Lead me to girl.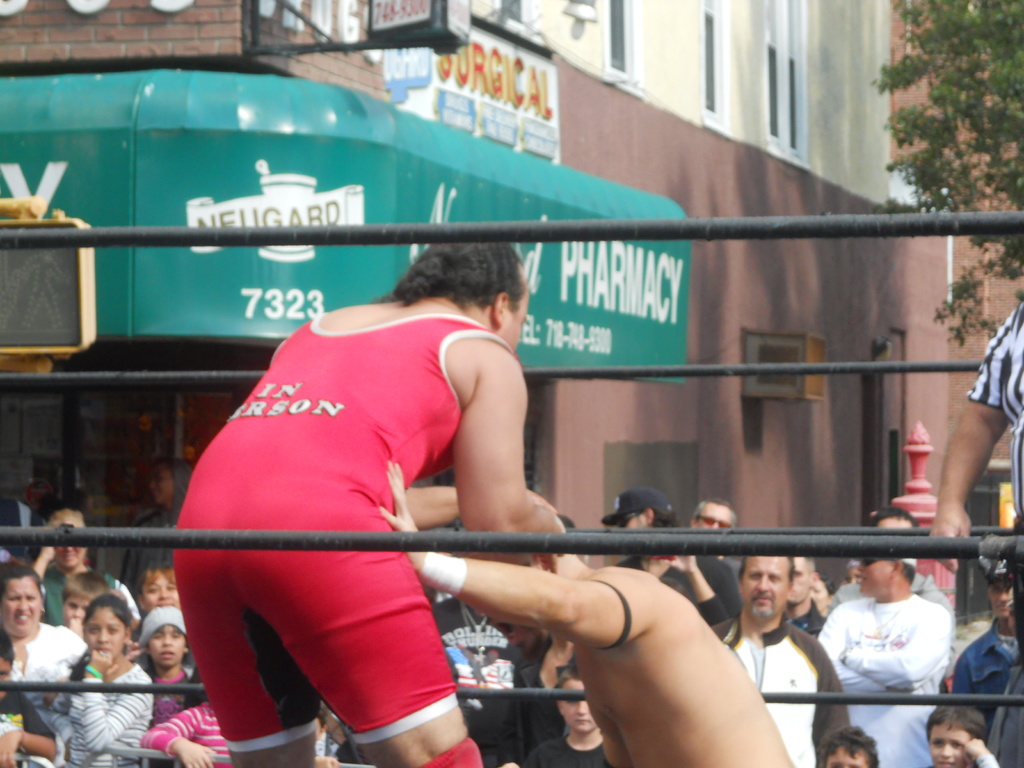
Lead to (136,686,250,767).
